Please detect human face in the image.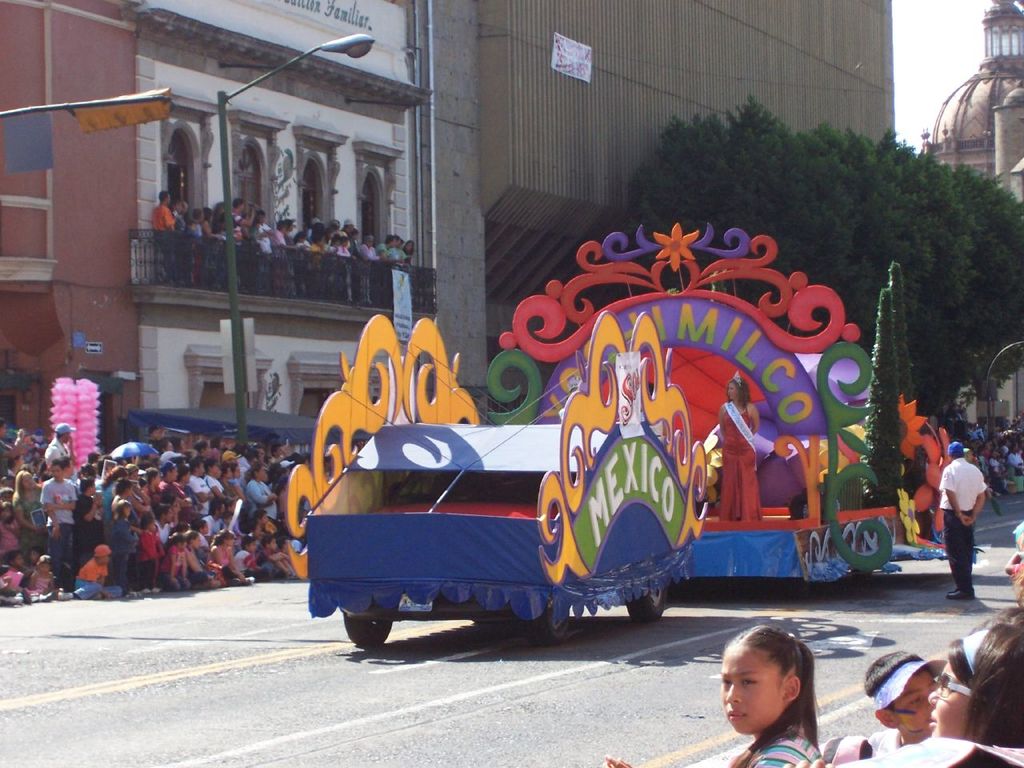
bbox=(719, 645, 781, 731).
